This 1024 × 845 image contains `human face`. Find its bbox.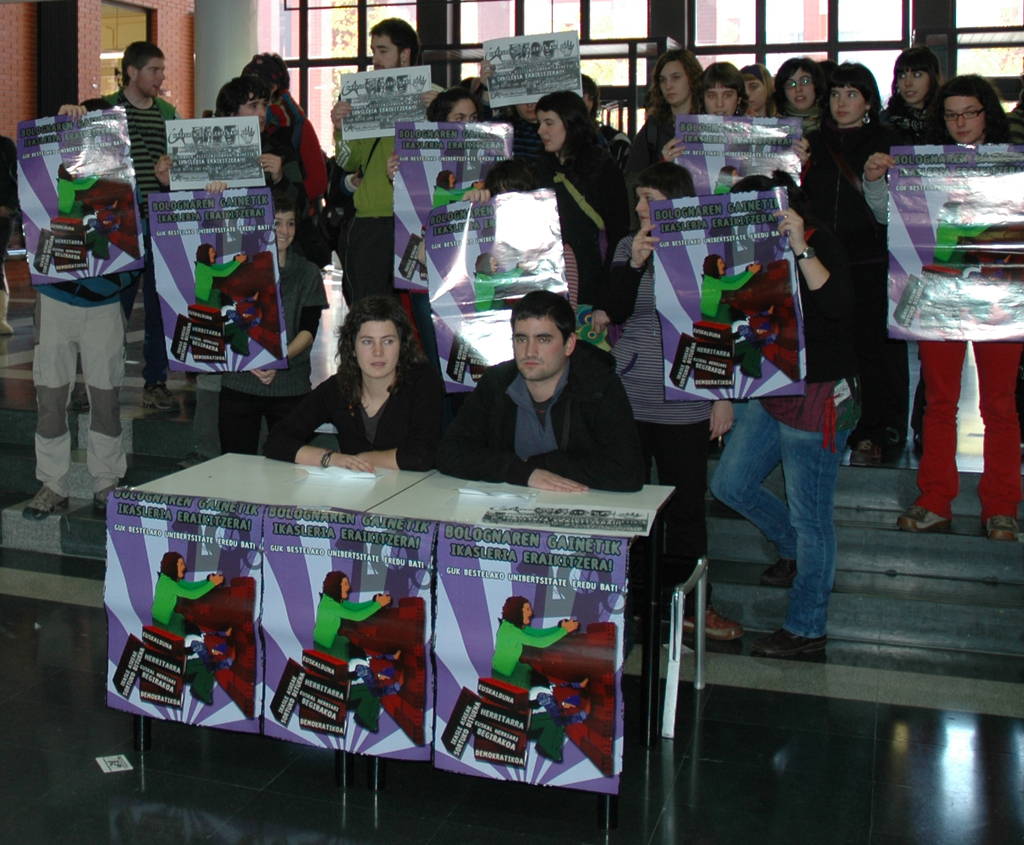
bbox(830, 86, 870, 129).
